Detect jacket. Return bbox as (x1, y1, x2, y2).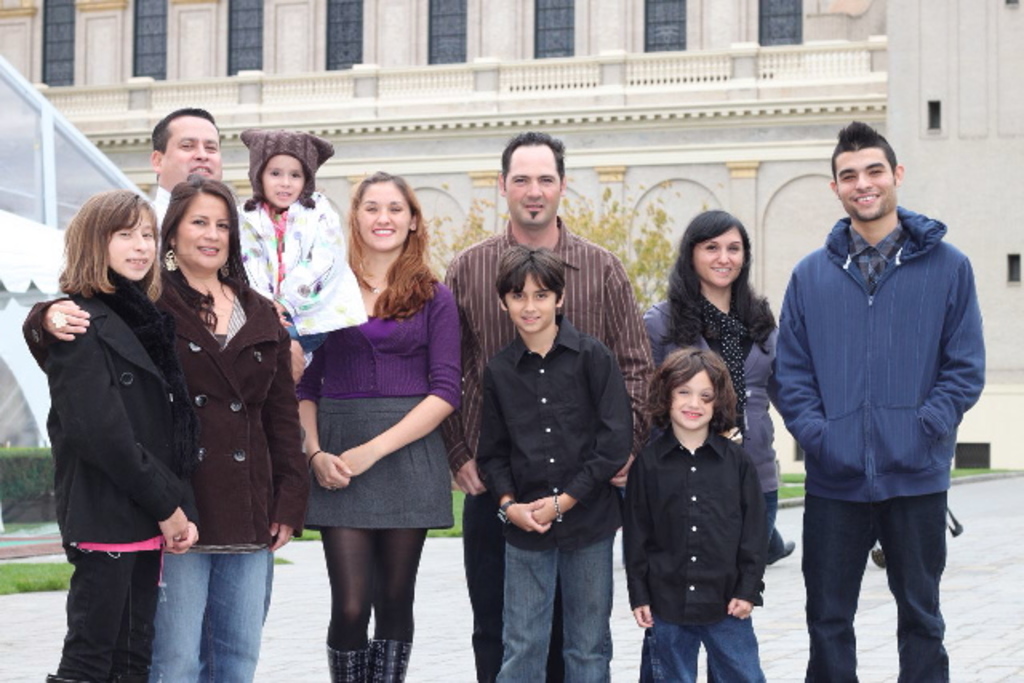
(42, 286, 195, 547).
